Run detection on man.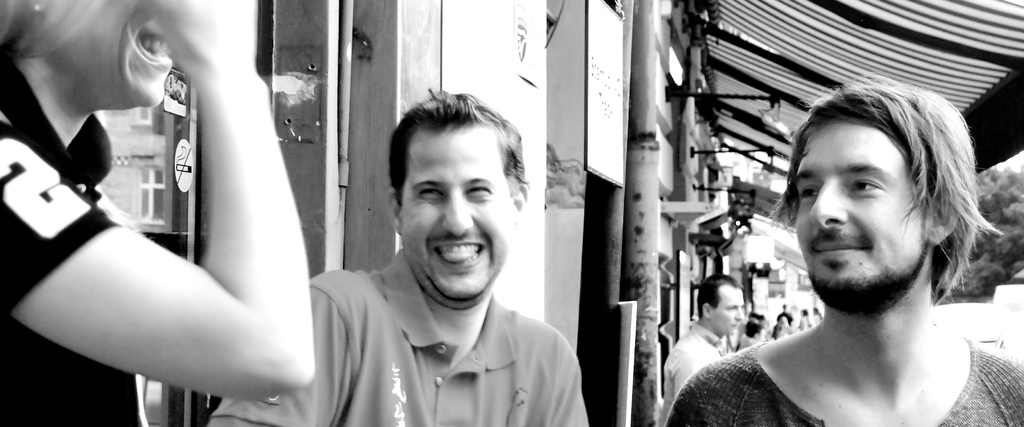
Result: x1=653, y1=274, x2=747, y2=426.
